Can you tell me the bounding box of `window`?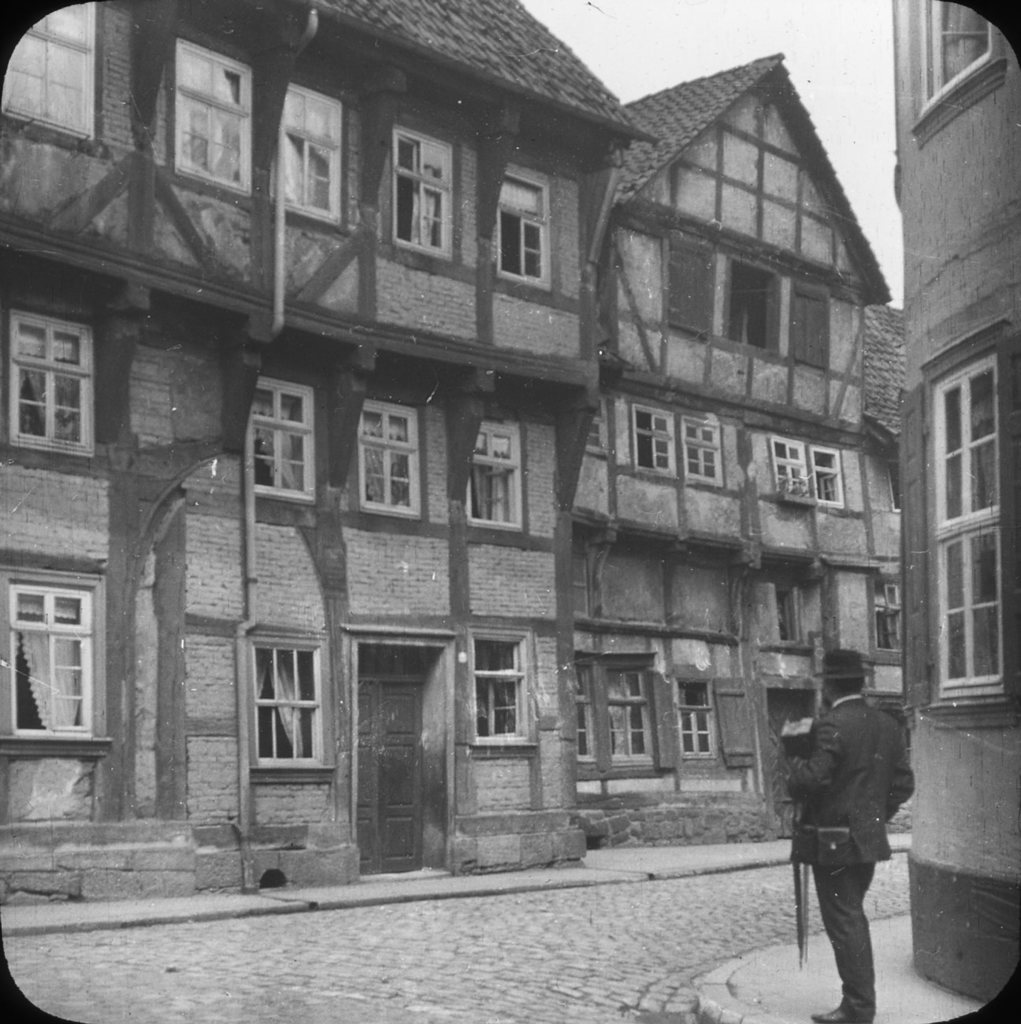
bbox=[6, 307, 93, 453].
